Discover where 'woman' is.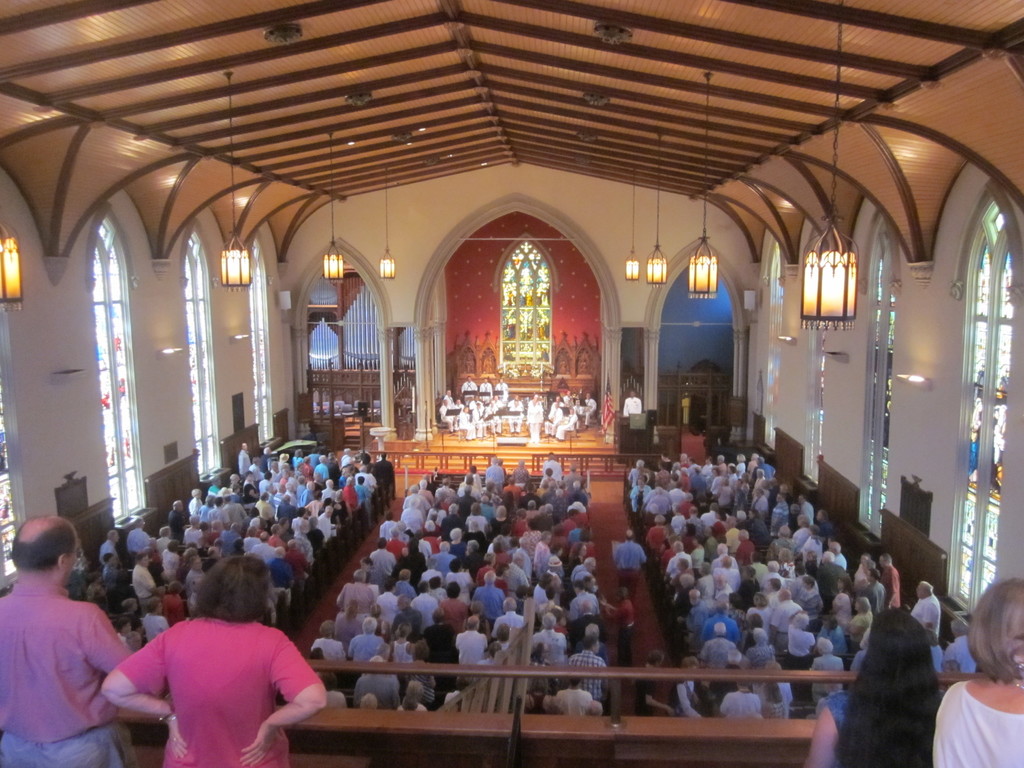
Discovered at l=163, t=582, r=184, b=627.
